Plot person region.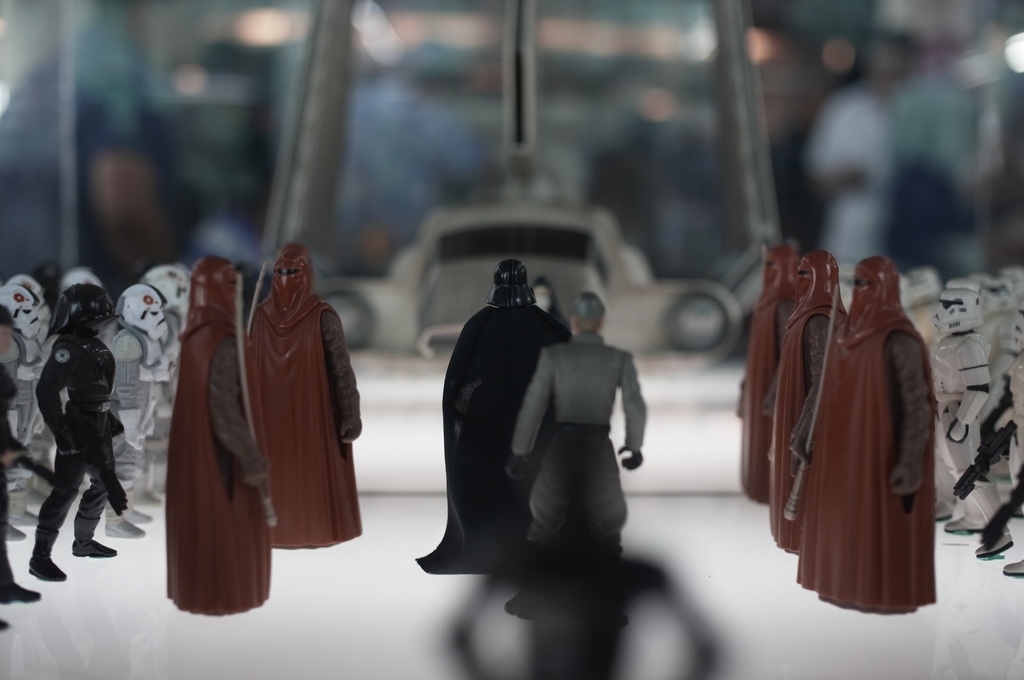
Plotted at <box>414,259,563,579</box>.
